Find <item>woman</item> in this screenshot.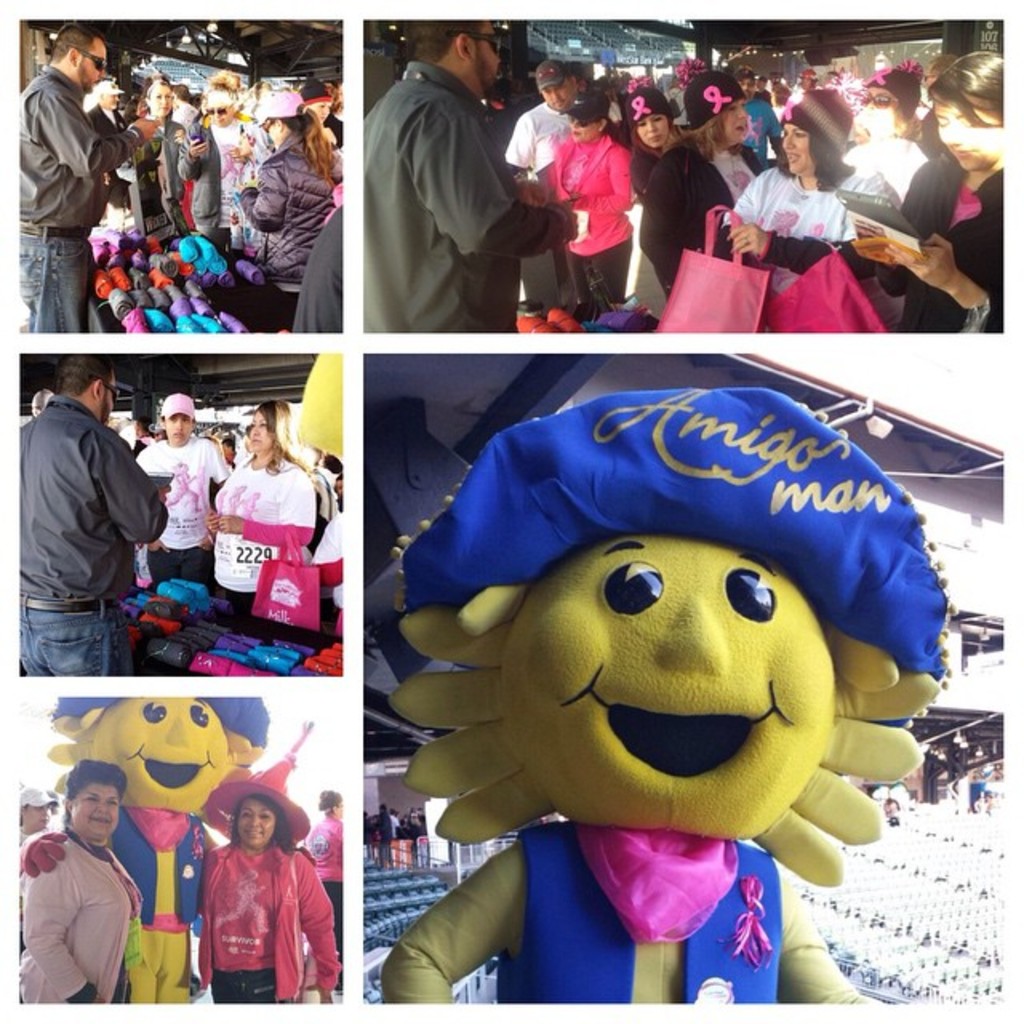
The bounding box for <item>woman</item> is detection(192, 776, 344, 1008).
